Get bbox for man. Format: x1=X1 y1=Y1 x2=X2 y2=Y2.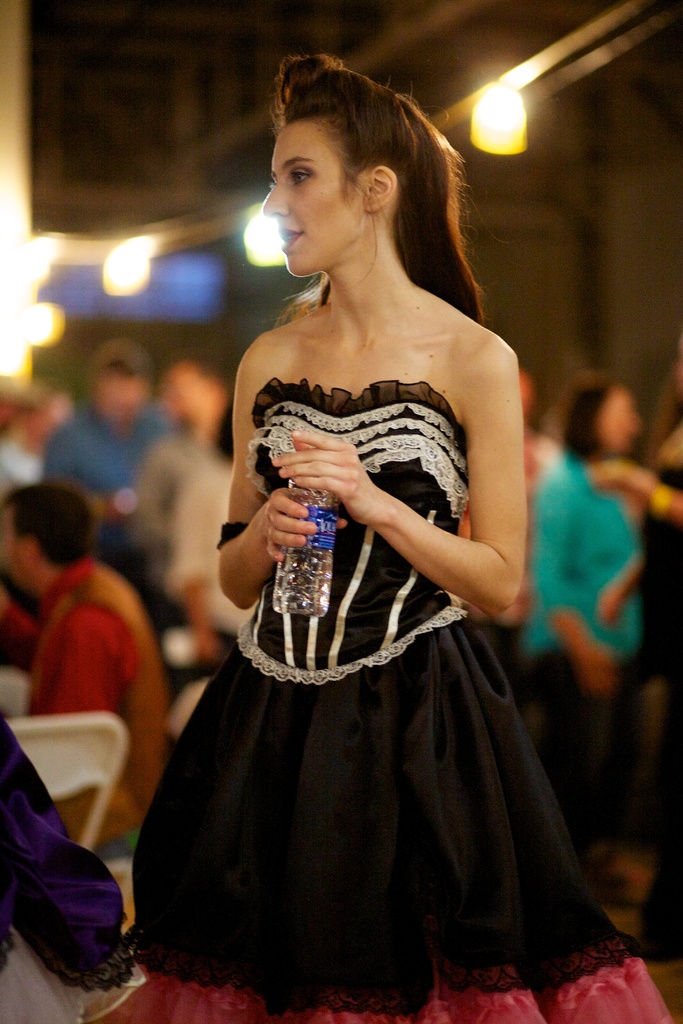
x1=3 y1=489 x2=180 y2=857.
